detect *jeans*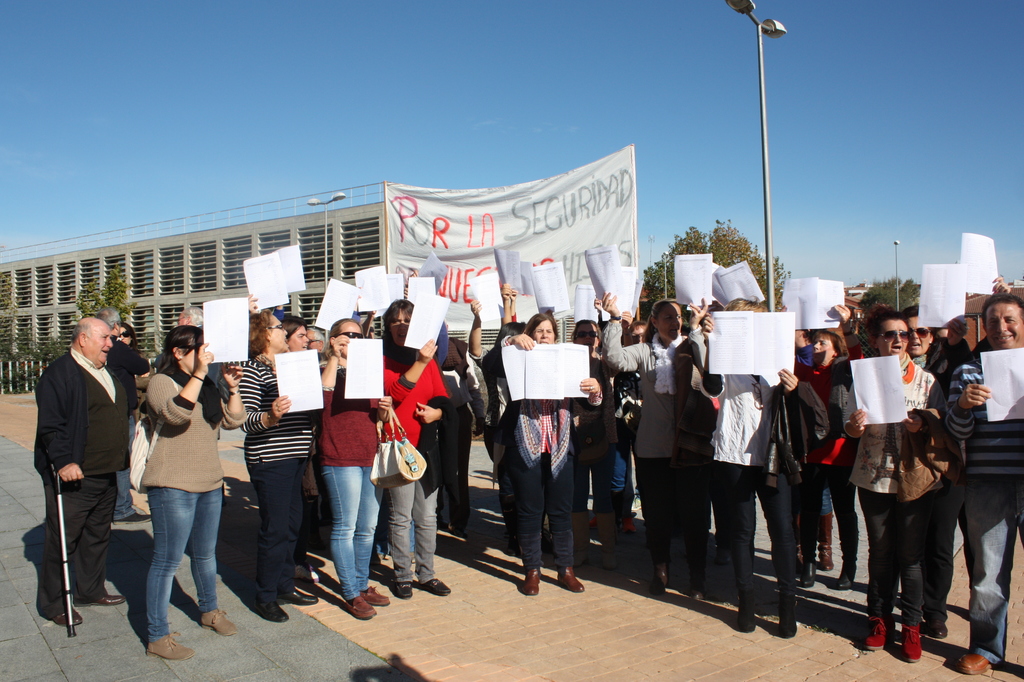
l=259, t=461, r=304, b=600
